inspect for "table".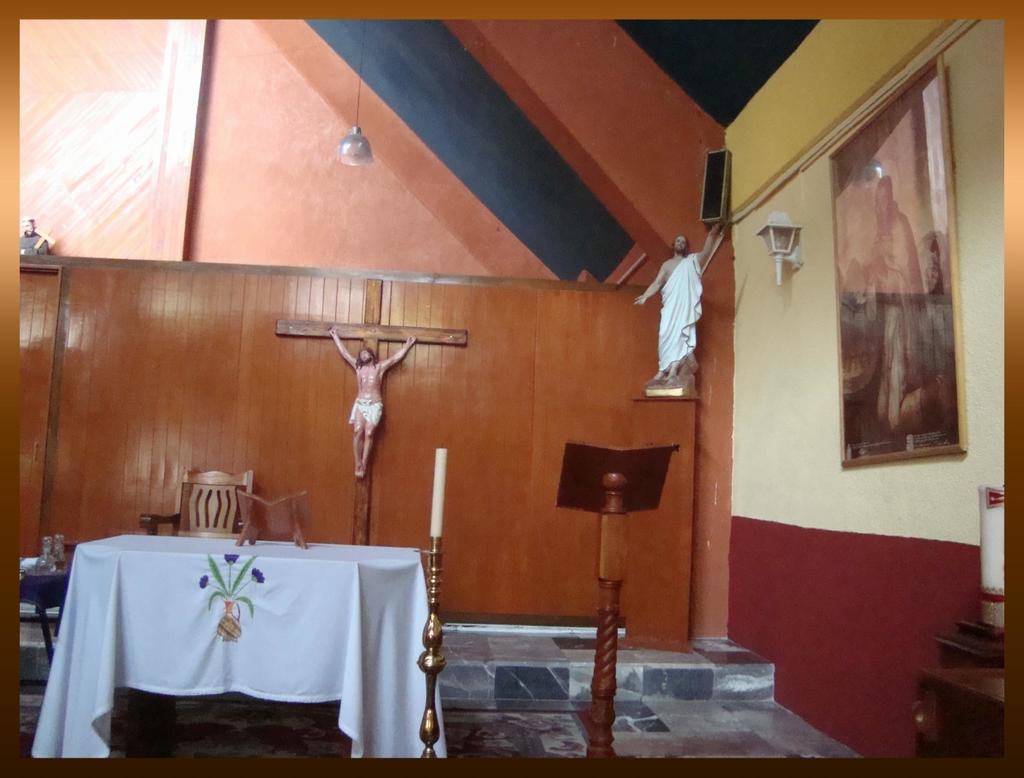
Inspection: pyautogui.locateOnScreen(30, 525, 422, 772).
